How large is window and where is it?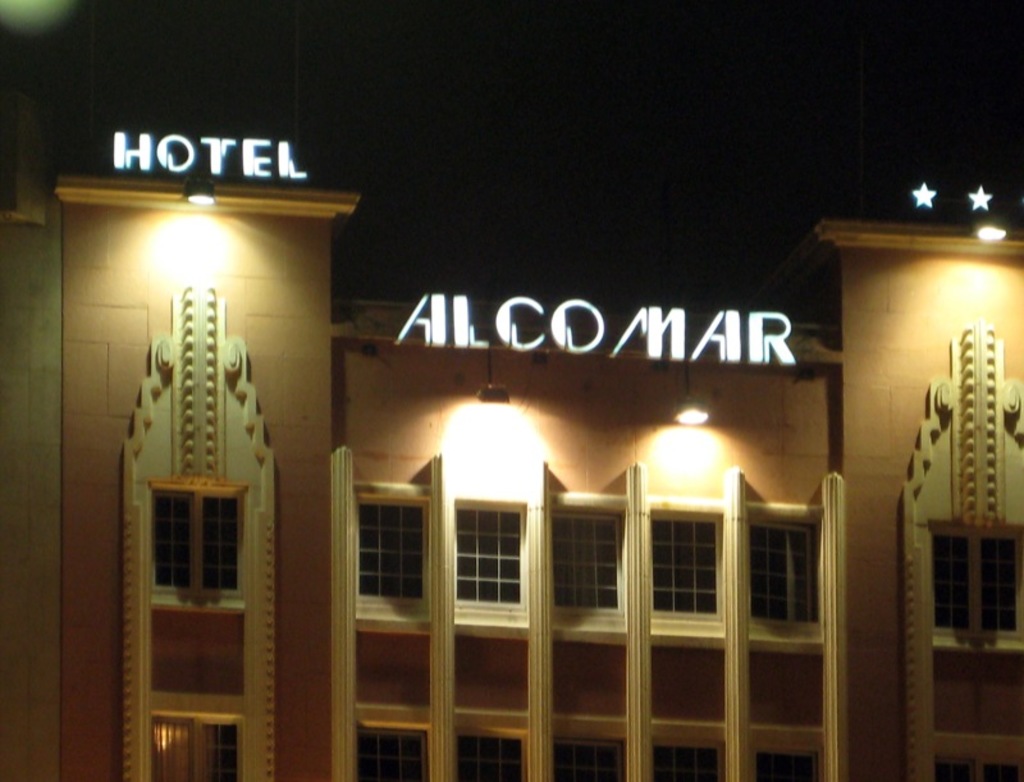
Bounding box: (458,508,530,607).
